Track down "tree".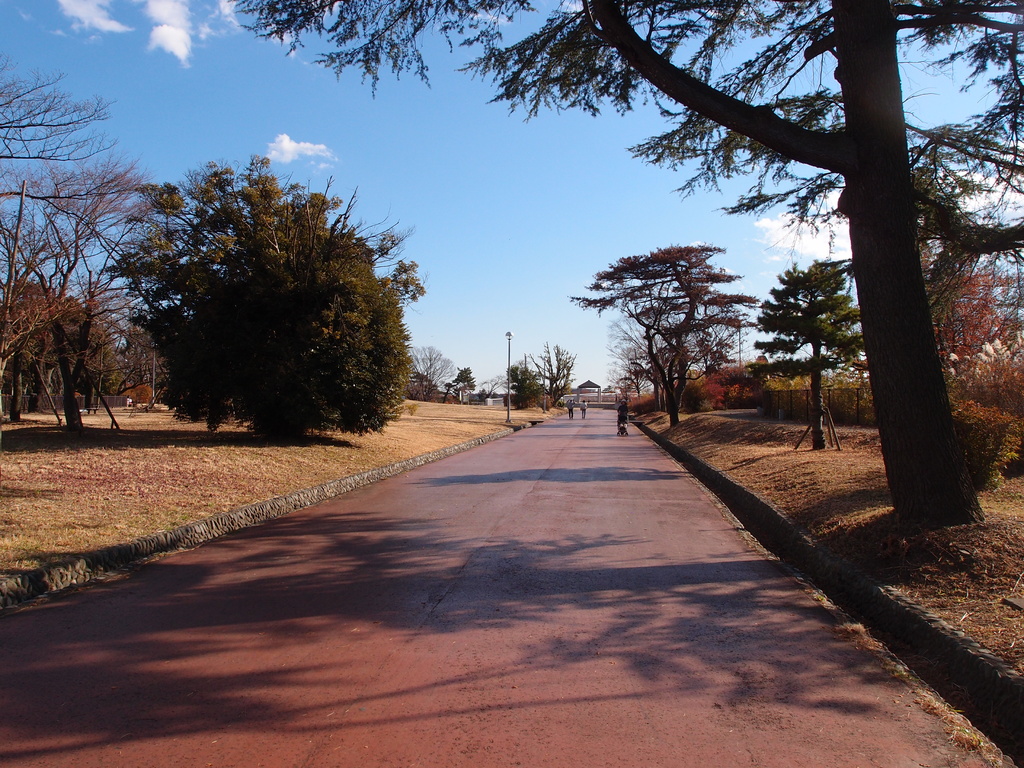
Tracked to 747,262,863,435.
